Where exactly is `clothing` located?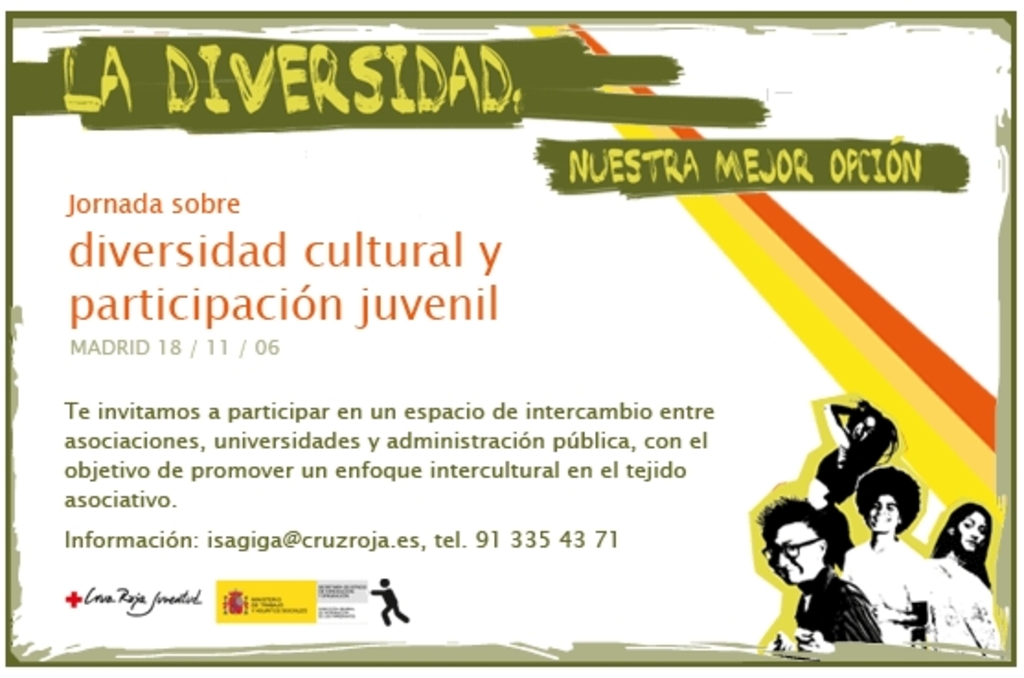
Its bounding box is bbox=(833, 529, 921, 647).
